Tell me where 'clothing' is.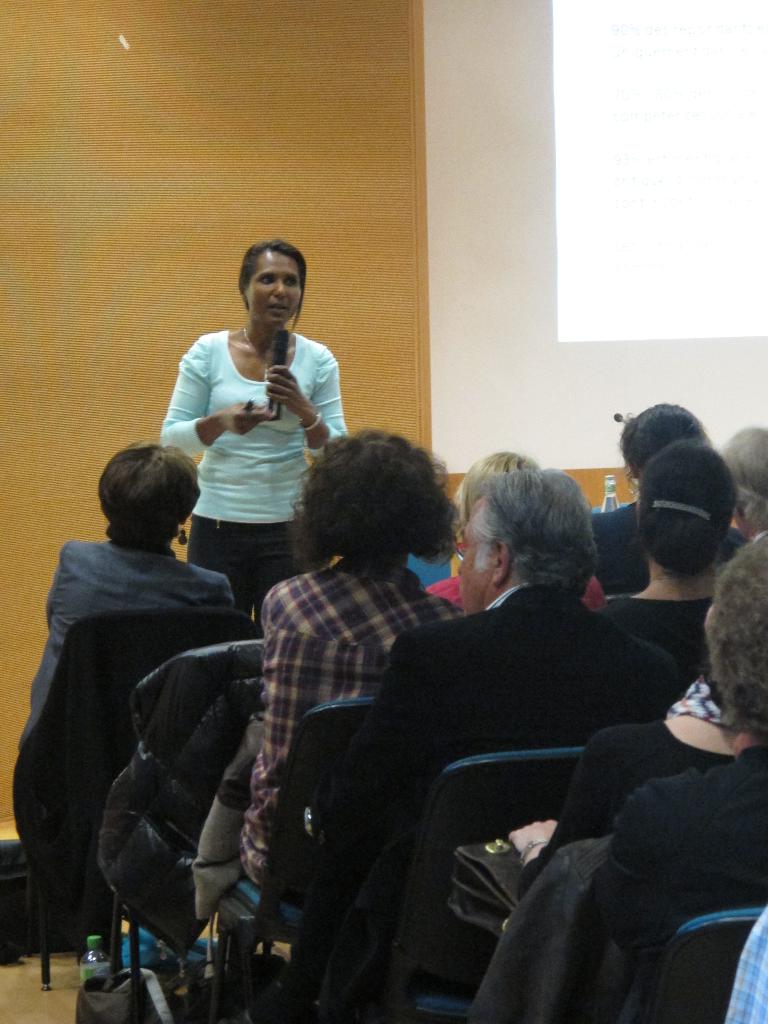
'clothing' is at (320, 582, 676, 1023).
